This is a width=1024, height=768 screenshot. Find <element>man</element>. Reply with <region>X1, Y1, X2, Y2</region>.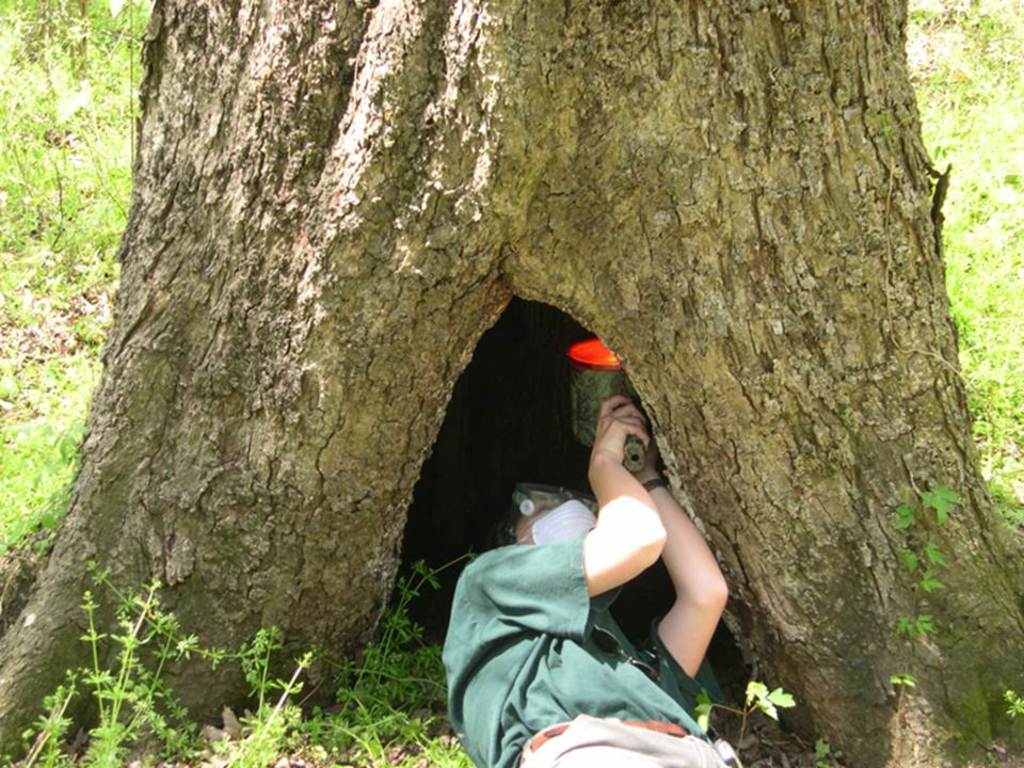
<region>439, 399, 747, 767</region>.
